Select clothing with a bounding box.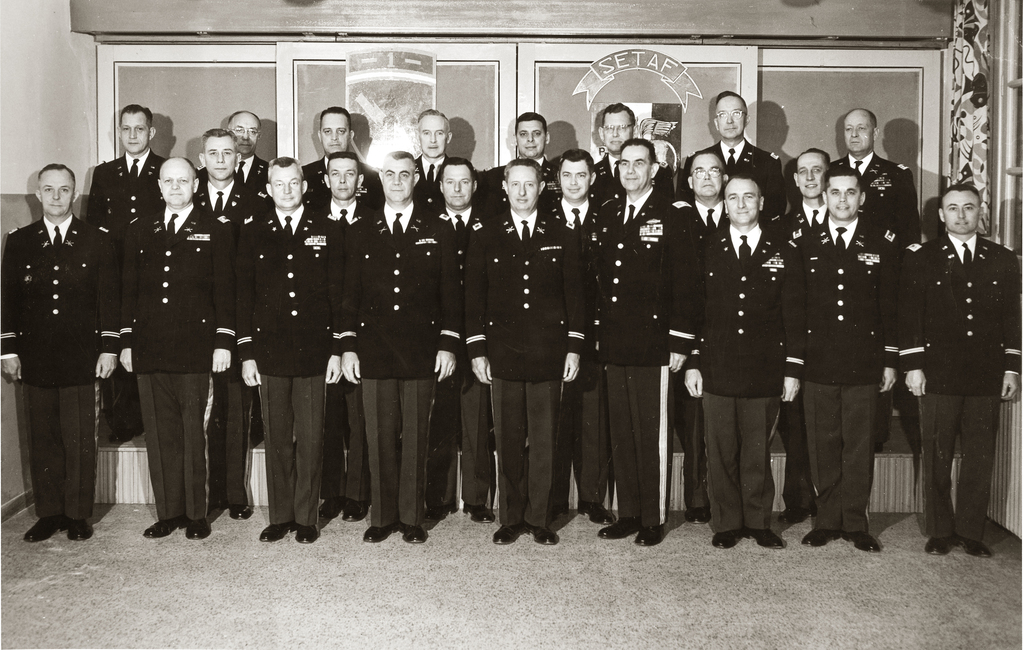
bbox=[677, 140, 786, 227].
